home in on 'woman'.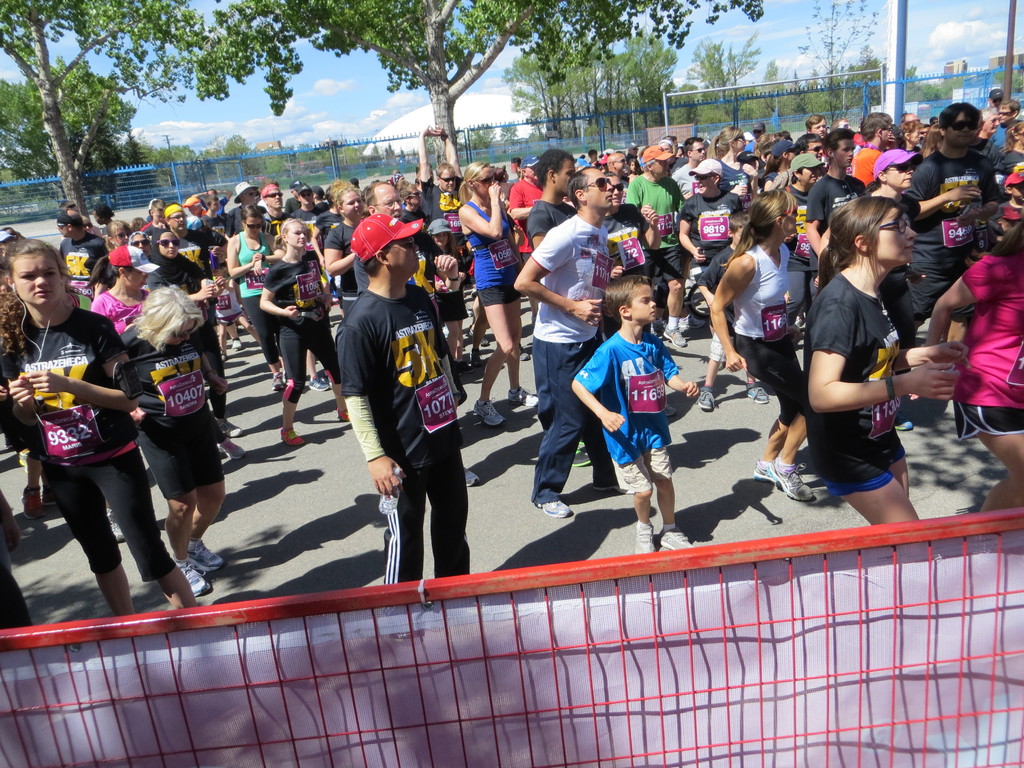
Homed in at left=899, top=119, right=920, bottom=152.
